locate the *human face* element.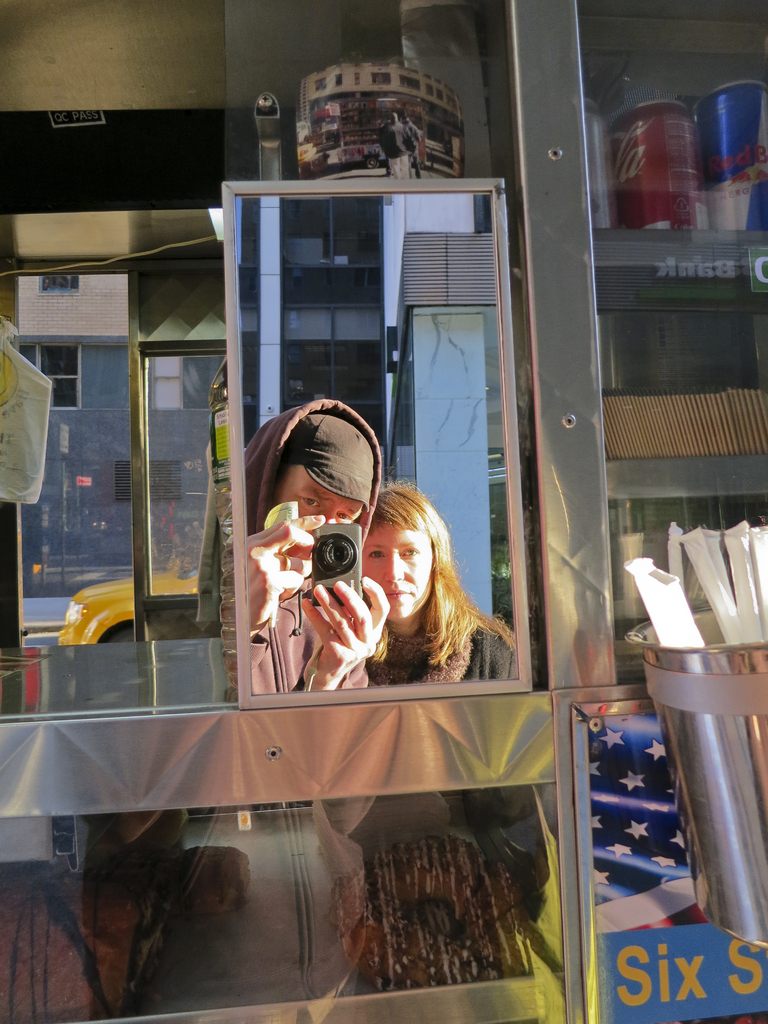
Element bbox: x1=284, y1=468, x2=364, y2=522.
